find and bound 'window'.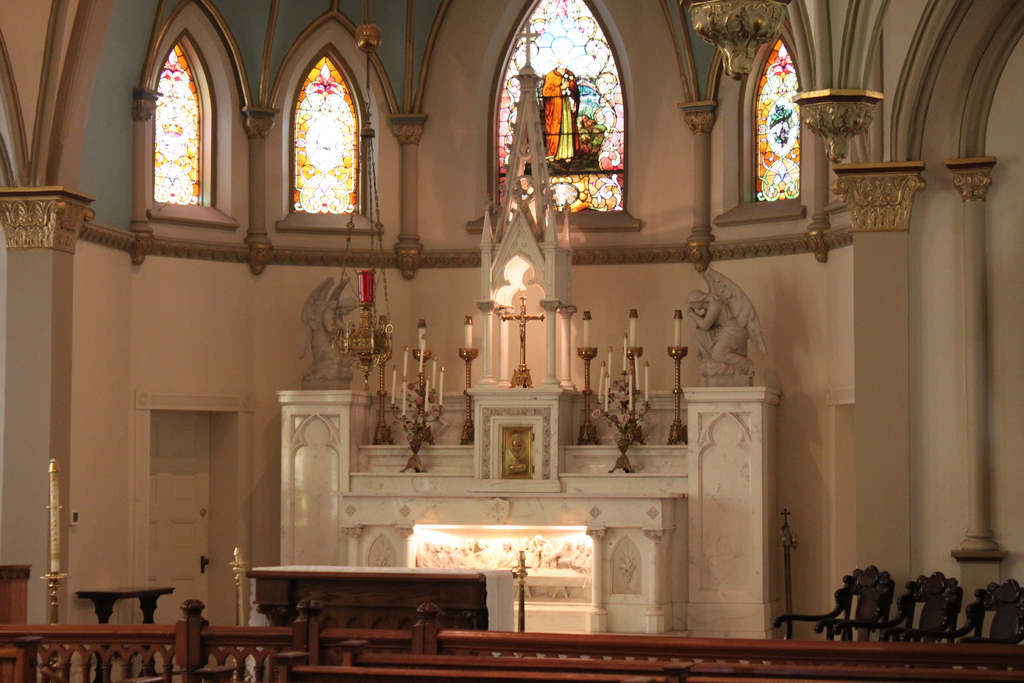
Bound: bbox=(492, 2, 624, 207).
